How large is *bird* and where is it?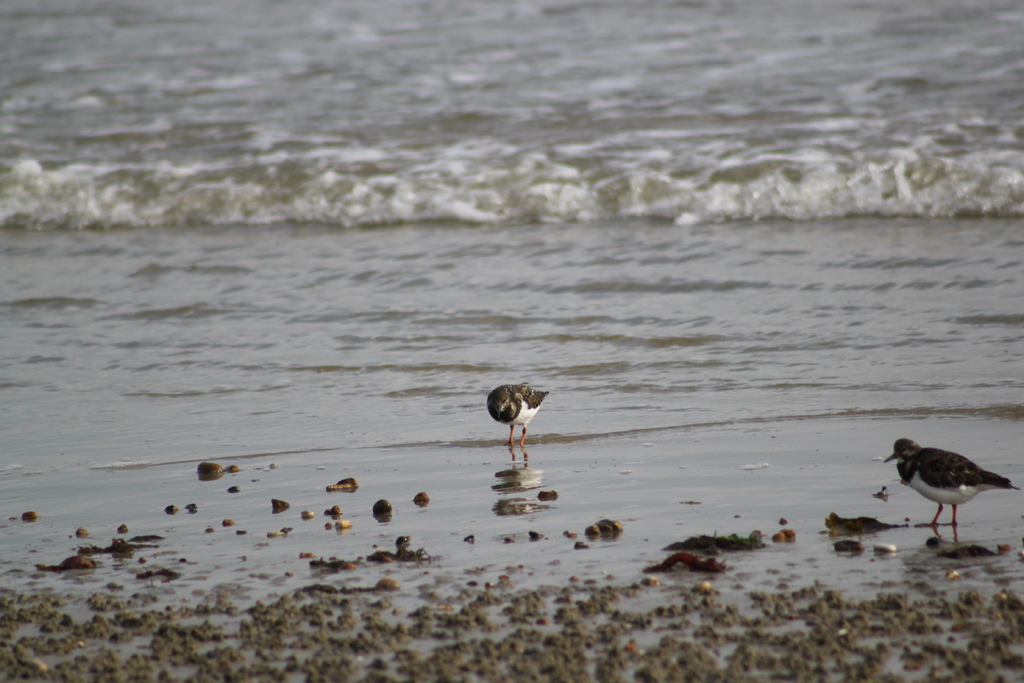
Bounding box: 890,440,1018,539.
